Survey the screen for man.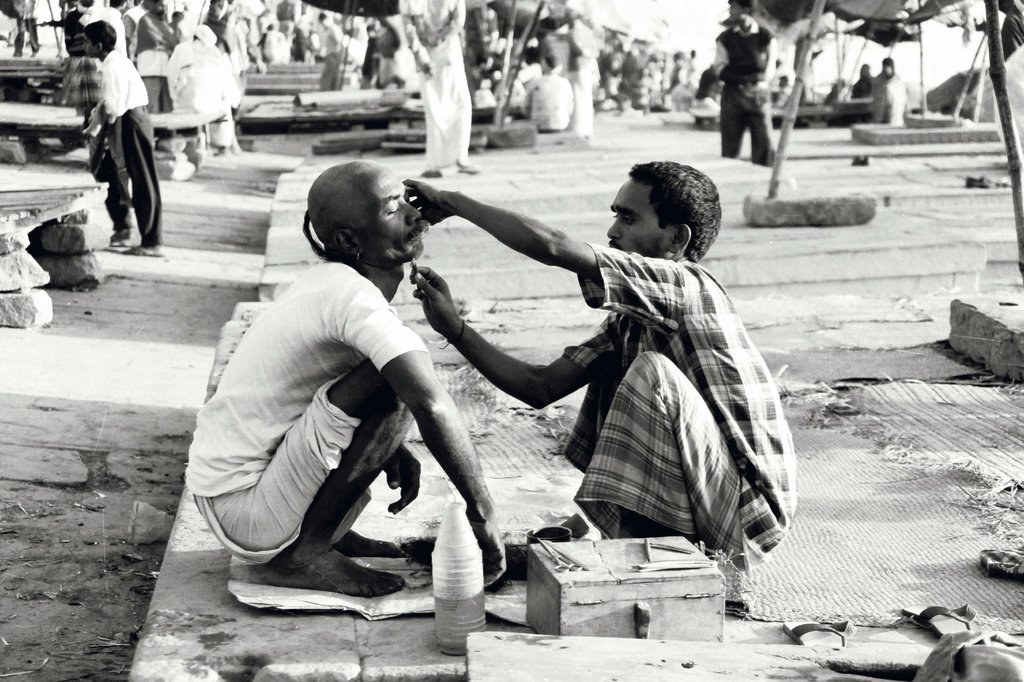
Survey found: BBox(520, 50, 575, 134).
